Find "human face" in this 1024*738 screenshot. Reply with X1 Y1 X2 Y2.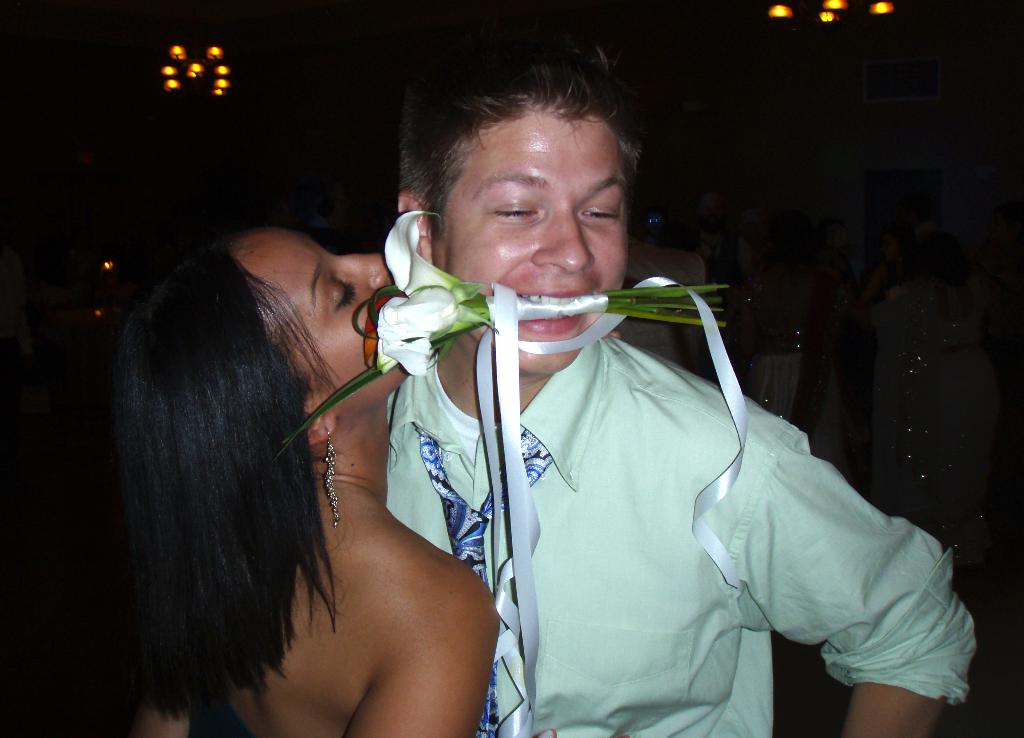
436 99 634 372.
